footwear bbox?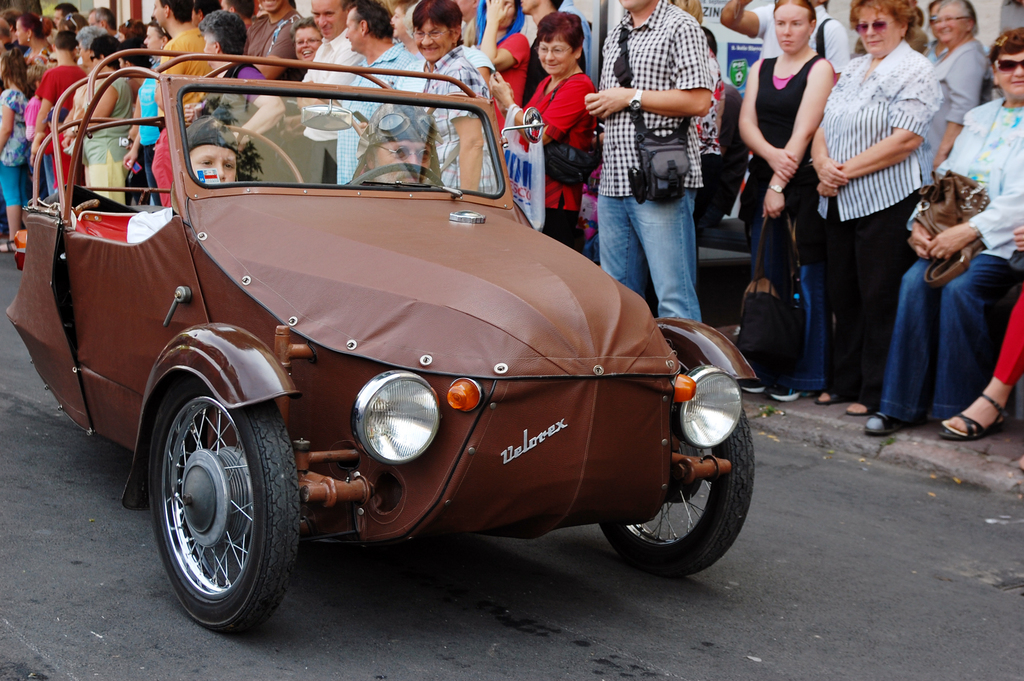
(left=865, top=408, right=904, bottom=436)
